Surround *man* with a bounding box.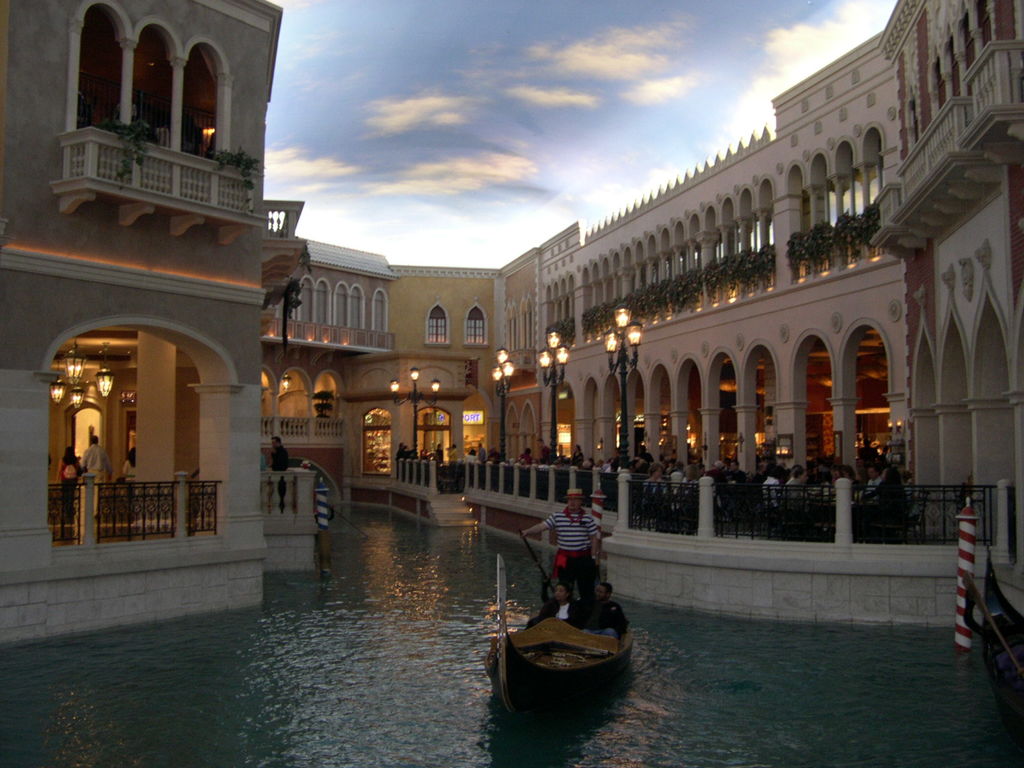
box(582, 579, 623, 637).
